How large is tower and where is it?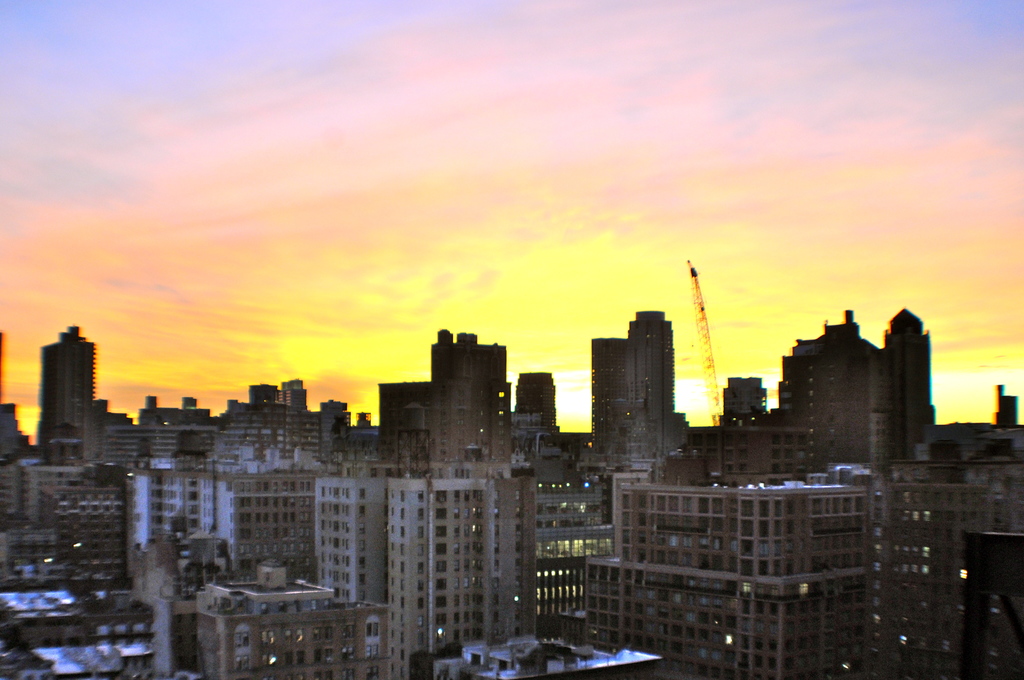
Bounding box: [513, 374, 560, 437].
